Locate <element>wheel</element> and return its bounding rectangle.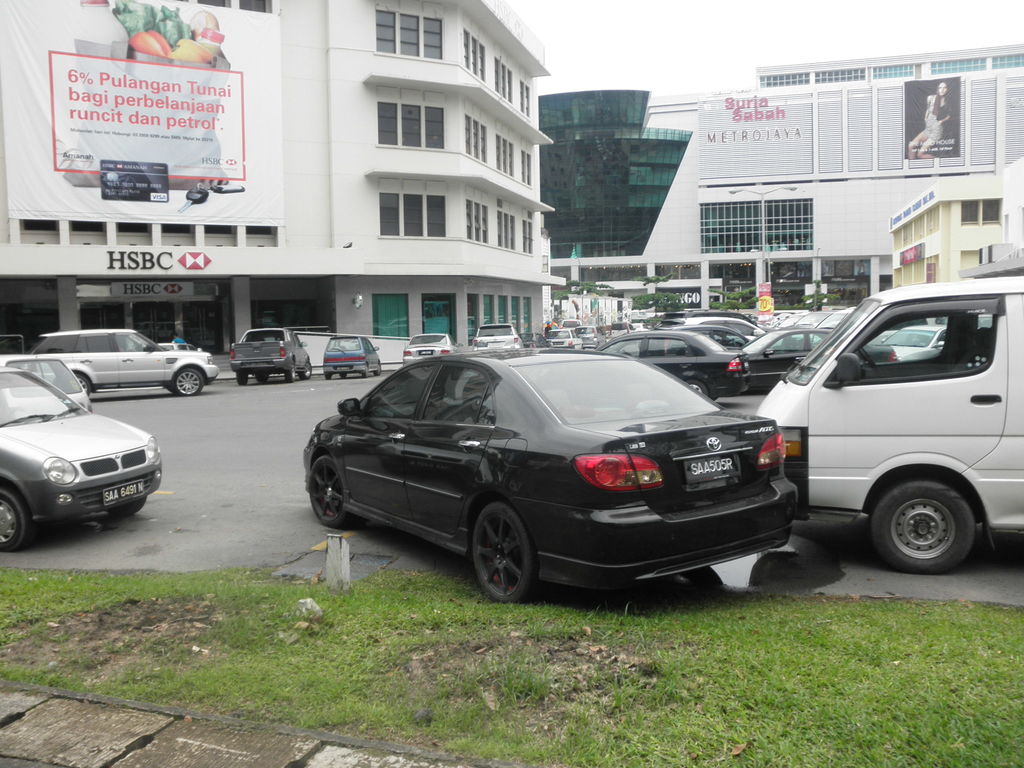
872, 482, 973, 573.
